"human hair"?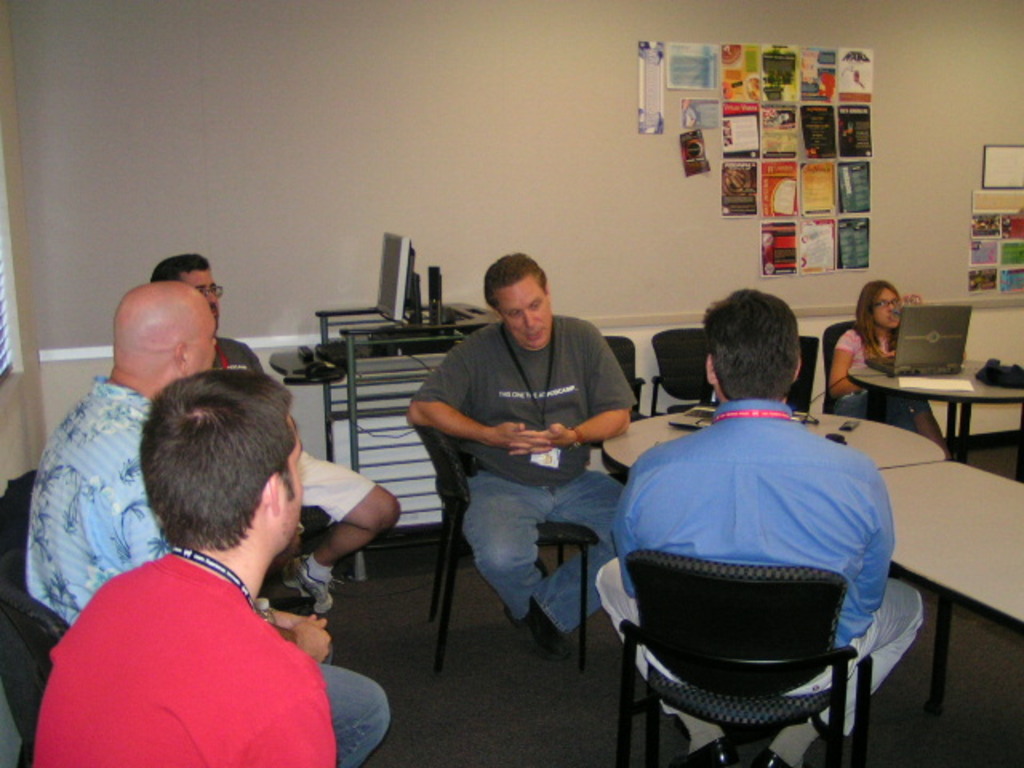
[left=854, top=280, right=902, bottom=352]
